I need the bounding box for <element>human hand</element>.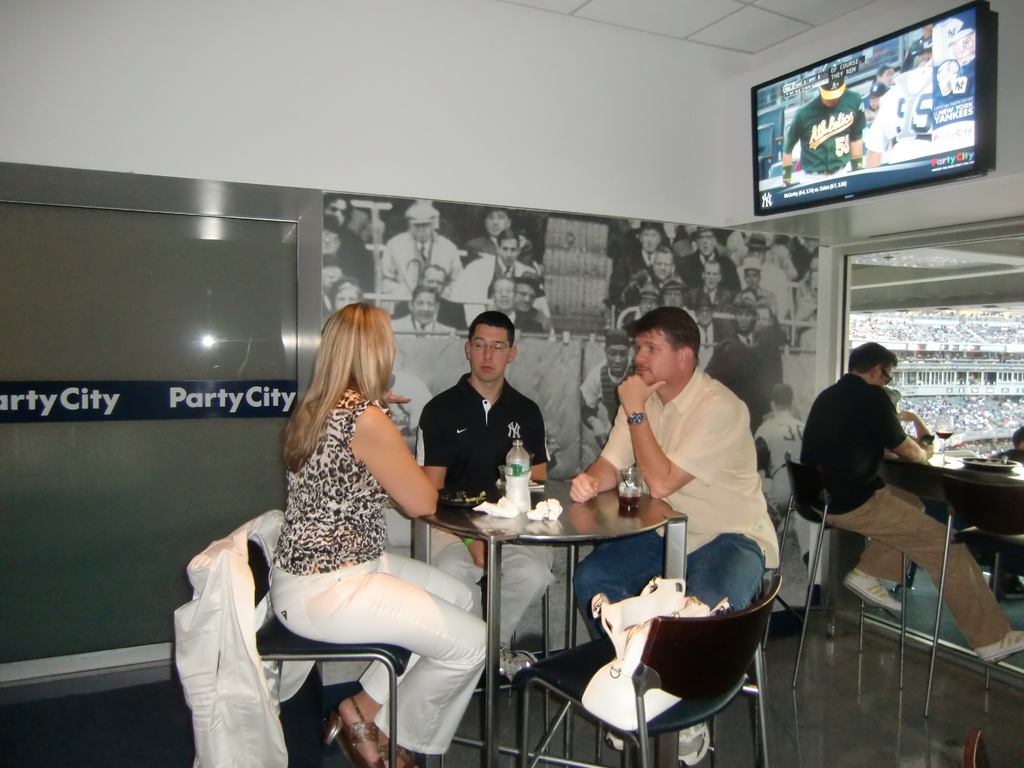
Here it is: x1=920 y1=440 x2=934 y2=460.
